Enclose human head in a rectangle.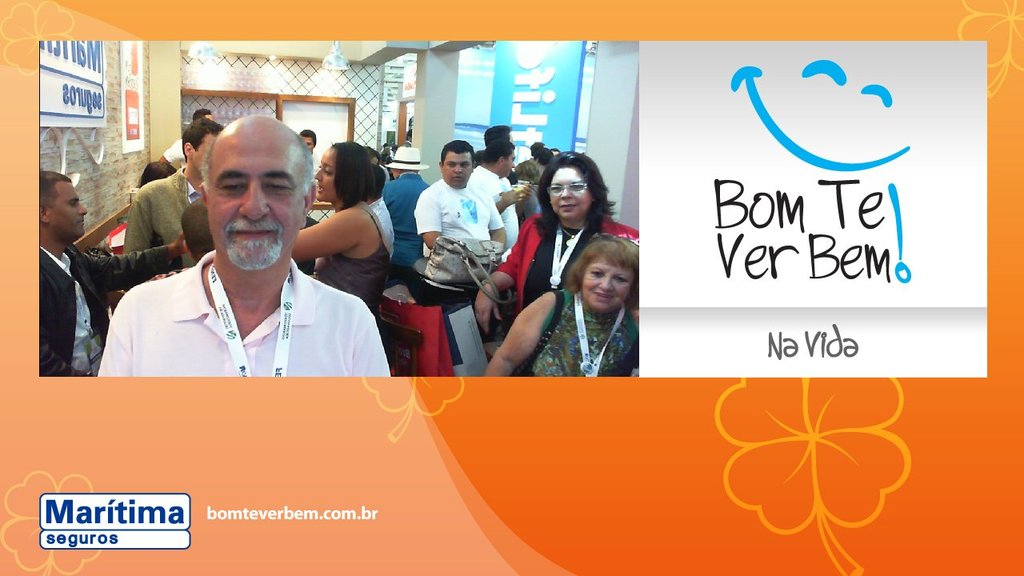
140, 161, 178, 189.
